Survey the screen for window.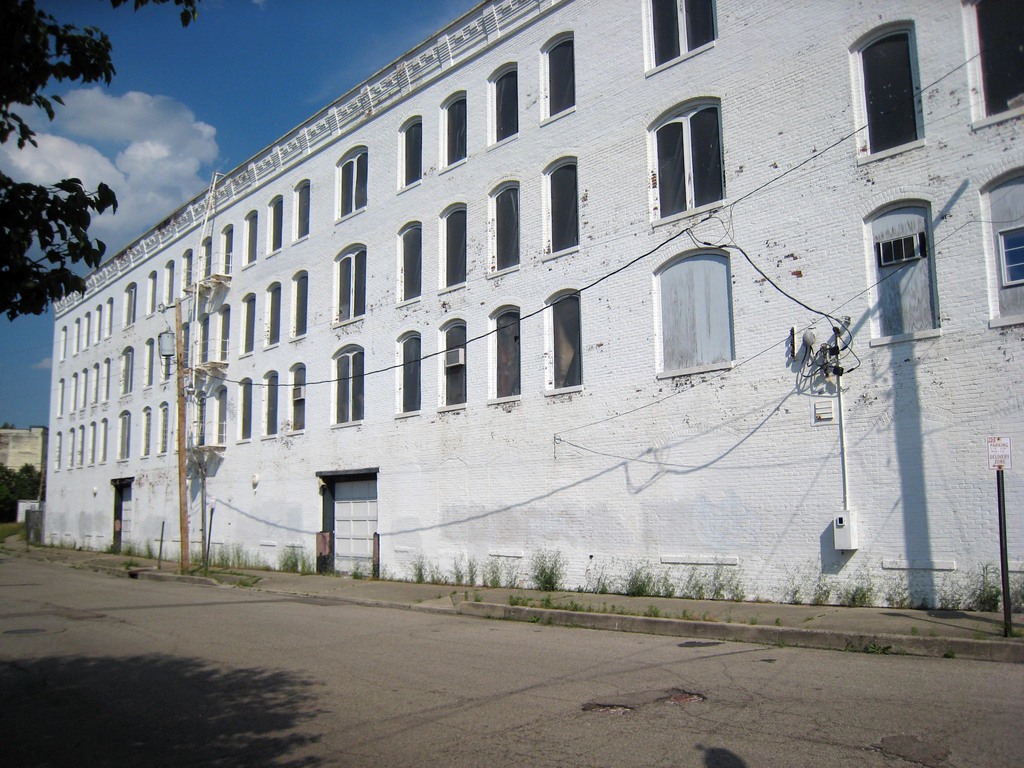
Survey found: [440, 203, 467, 294].
